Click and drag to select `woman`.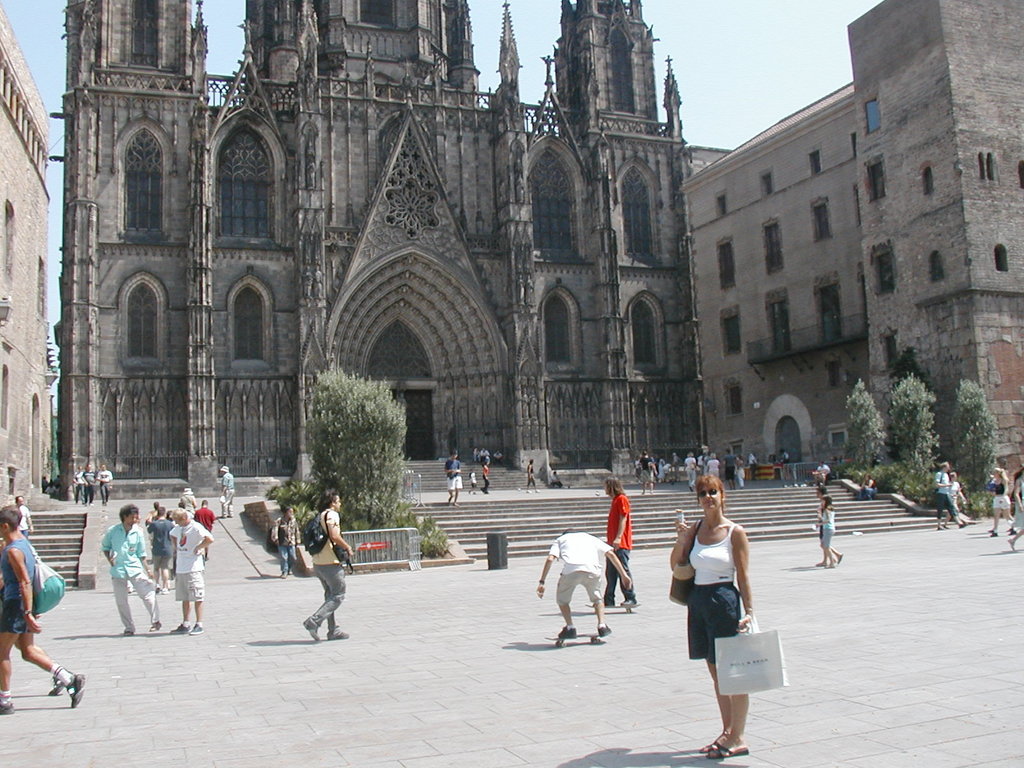
Selection: Rect(669, 473, 758, 760).
